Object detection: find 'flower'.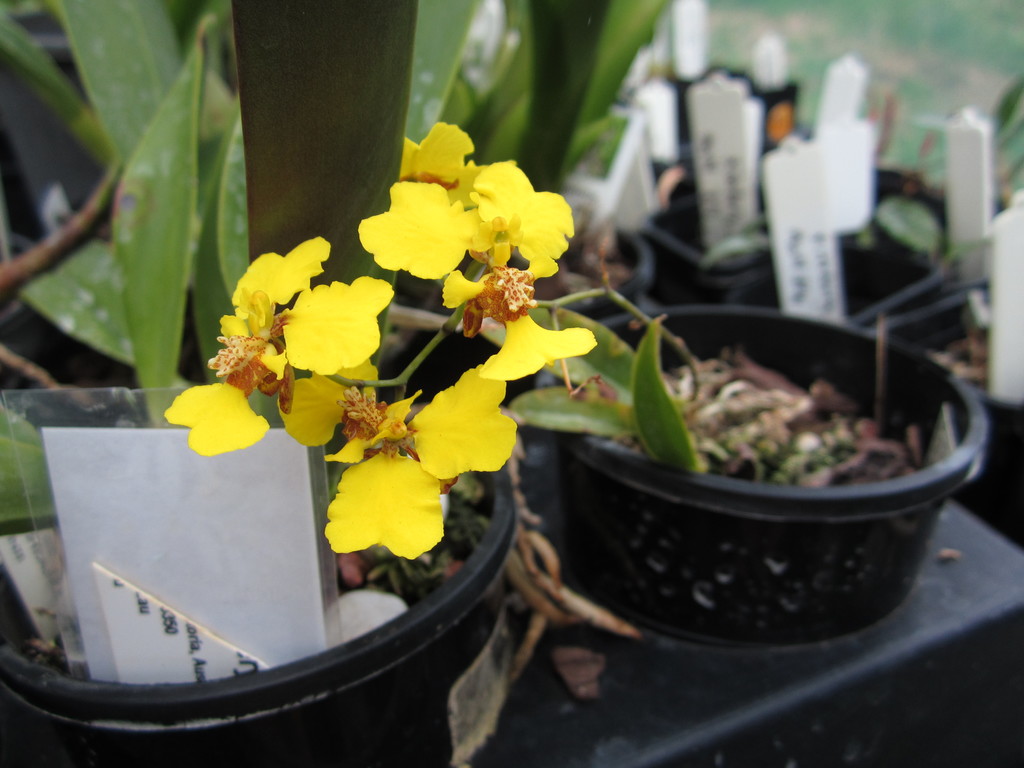
[230,233,387,429].
